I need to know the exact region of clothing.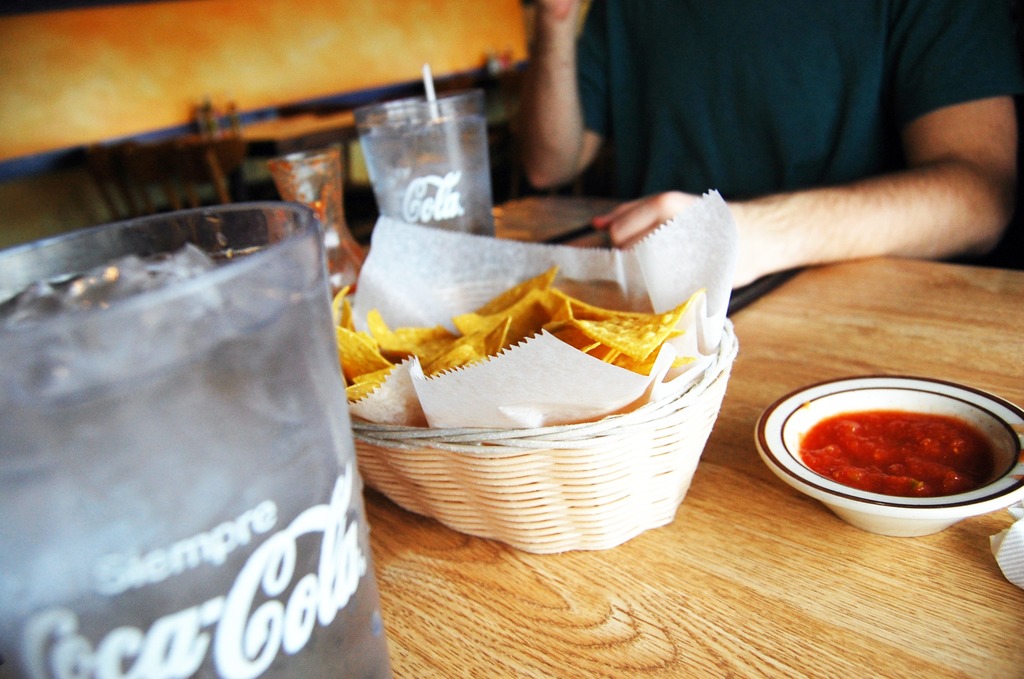
Region: bbox(571, 0, 1023, 198).
